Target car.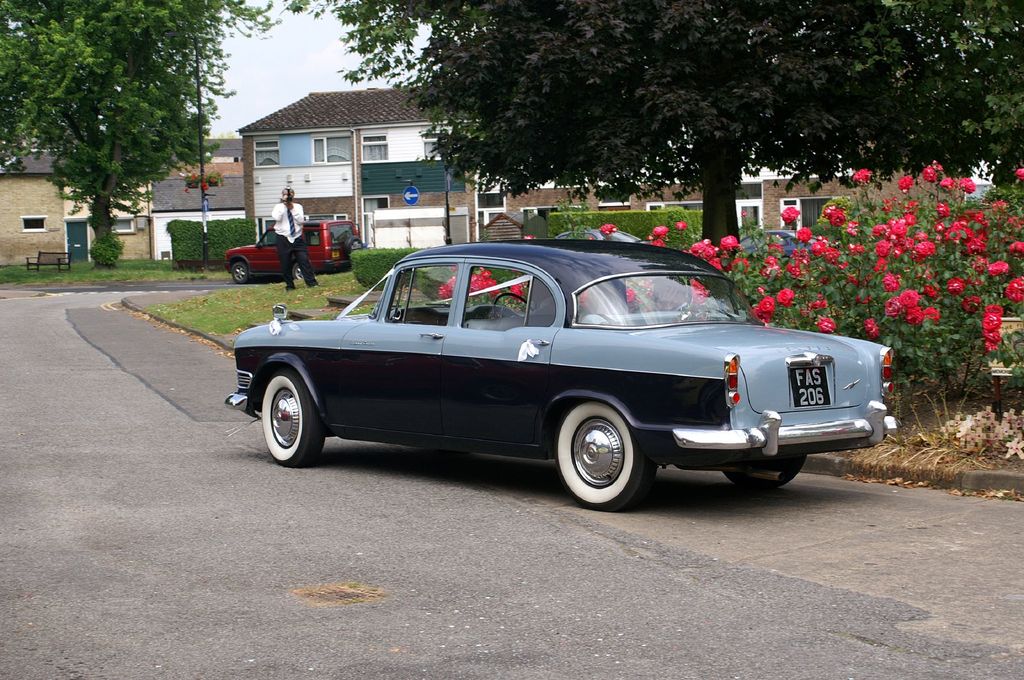
Target region: bbox(739, 226, 820, 258).
